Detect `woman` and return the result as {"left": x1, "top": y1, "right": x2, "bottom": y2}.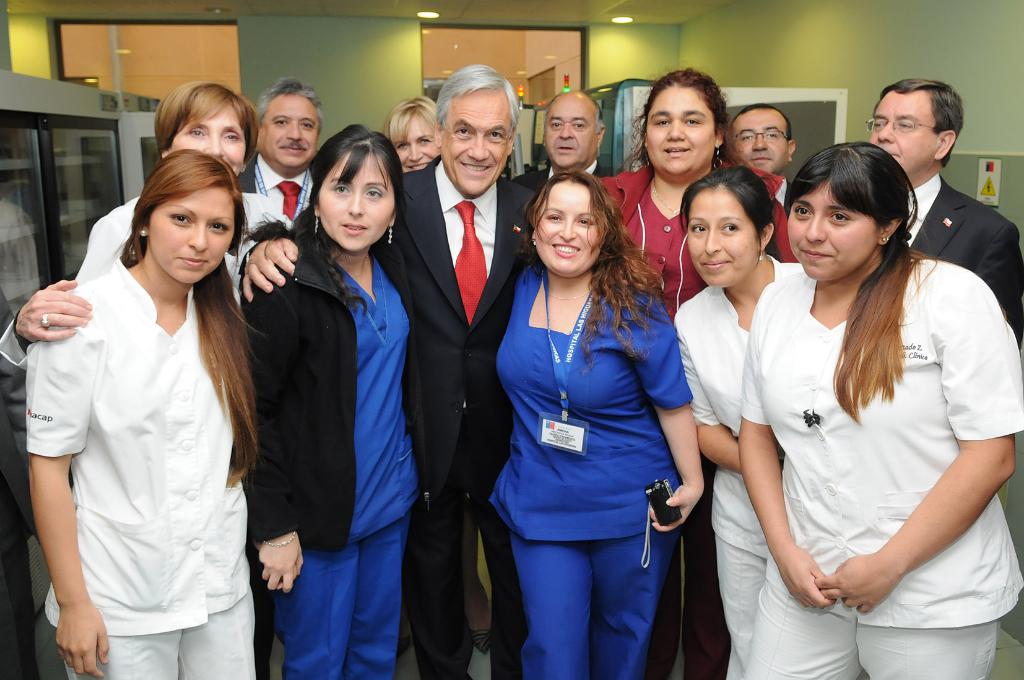
{"left": 671, "top": 164, "right": 810, "bottom": 679}.
